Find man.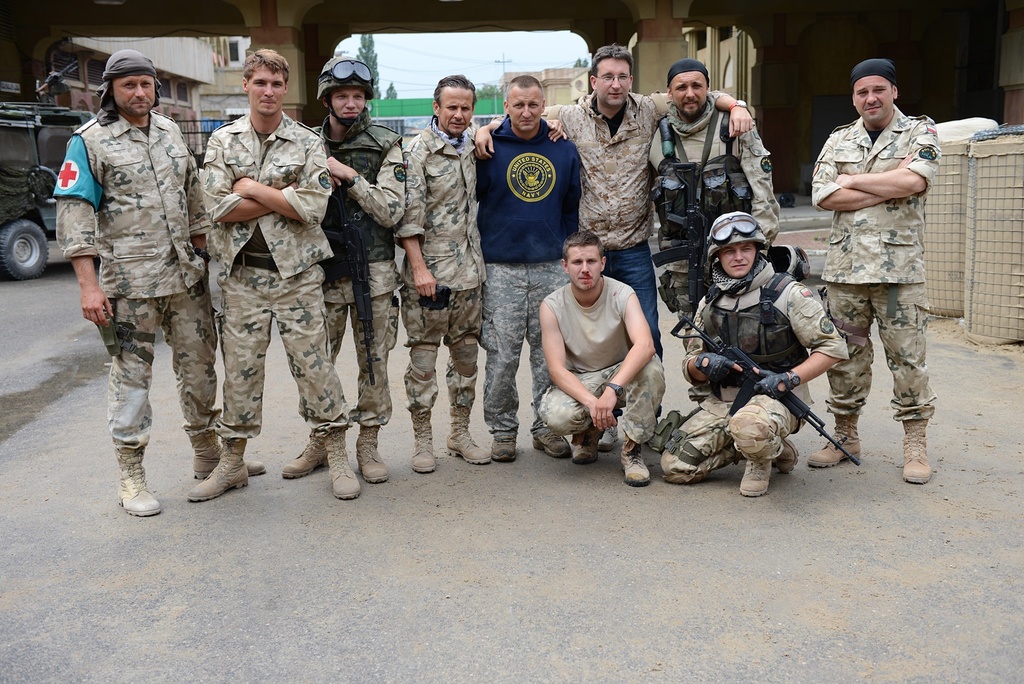
(536,231,655,489).
